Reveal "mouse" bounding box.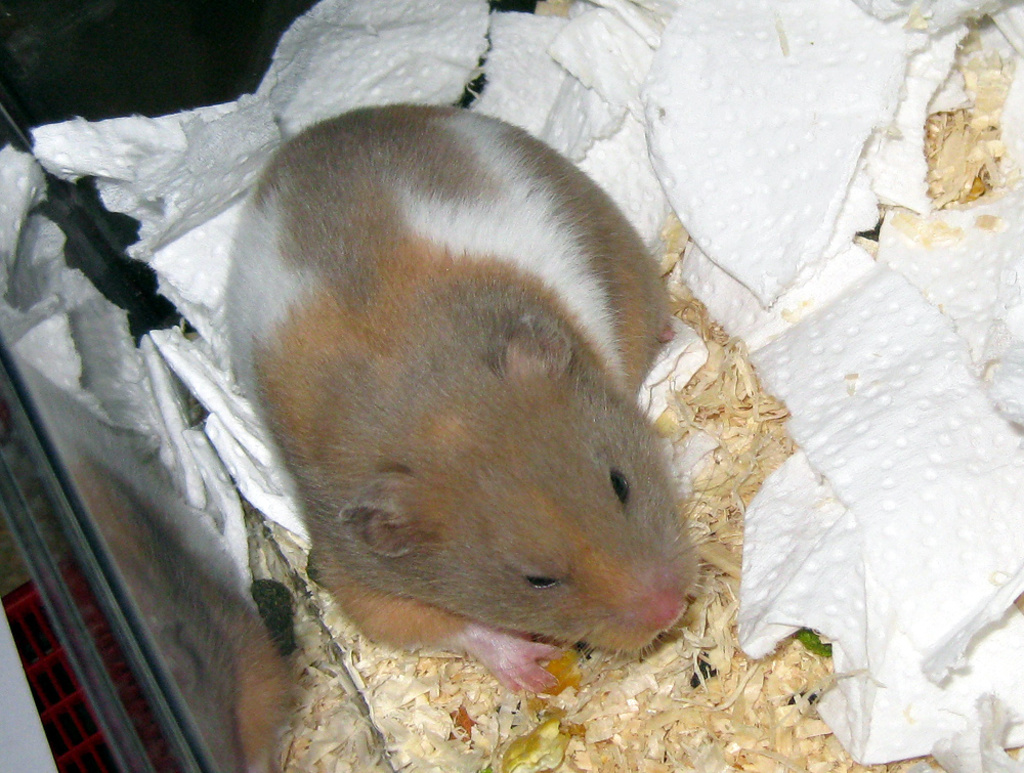
Revealed: (left=216, top=101, right=738, bottom=695).
